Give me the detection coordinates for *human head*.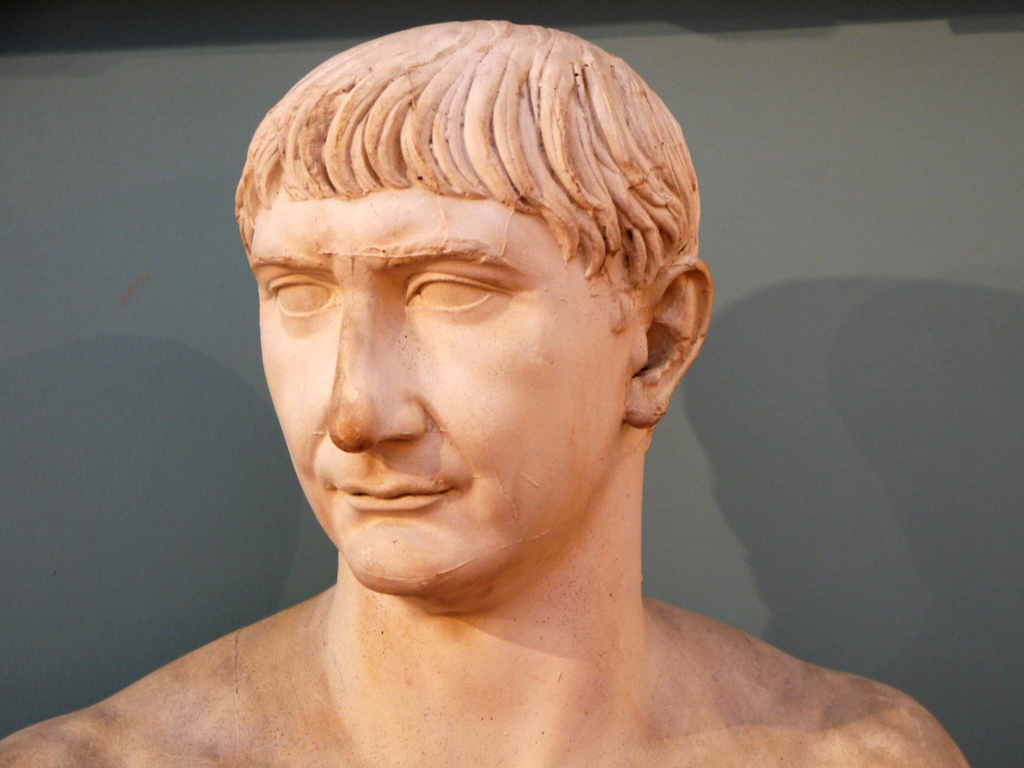
228, 20, 688, 580.
